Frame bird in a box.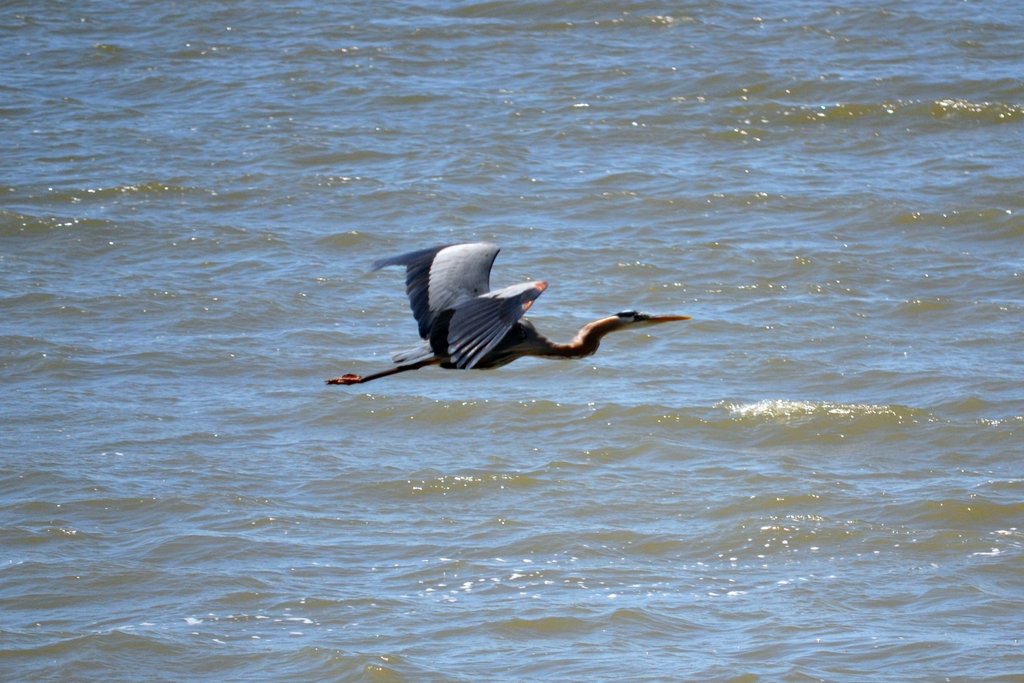
[x1=347, y1=237, x2=658, y2=394].
